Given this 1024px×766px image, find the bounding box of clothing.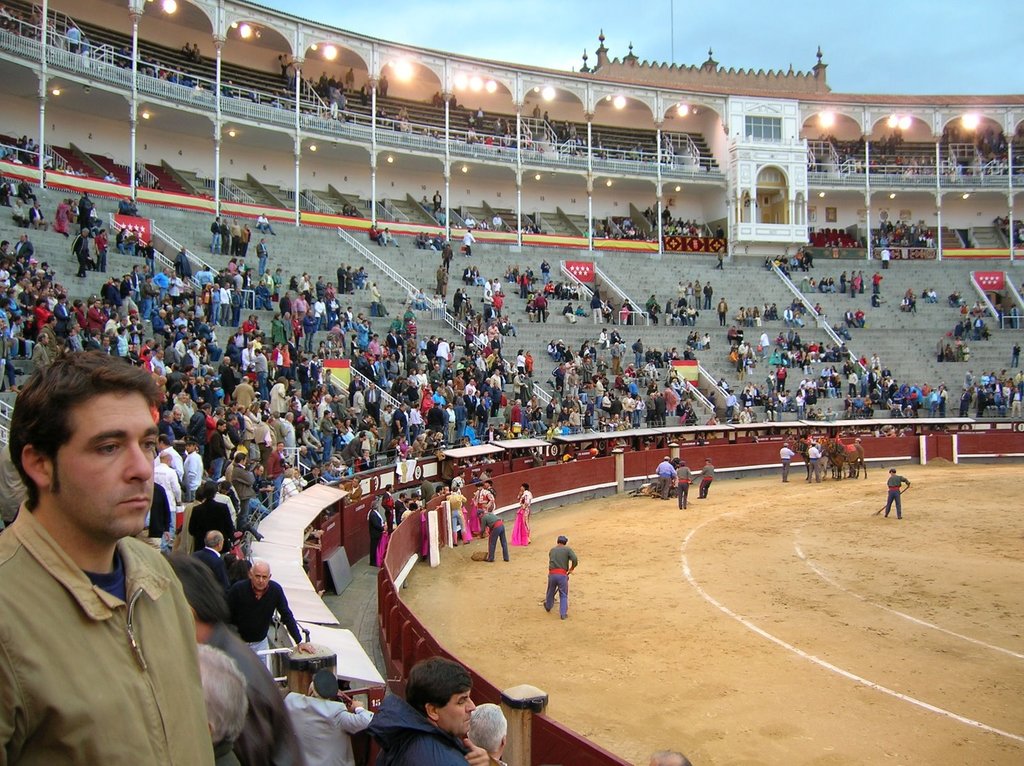
768, 305, 776, 321.
